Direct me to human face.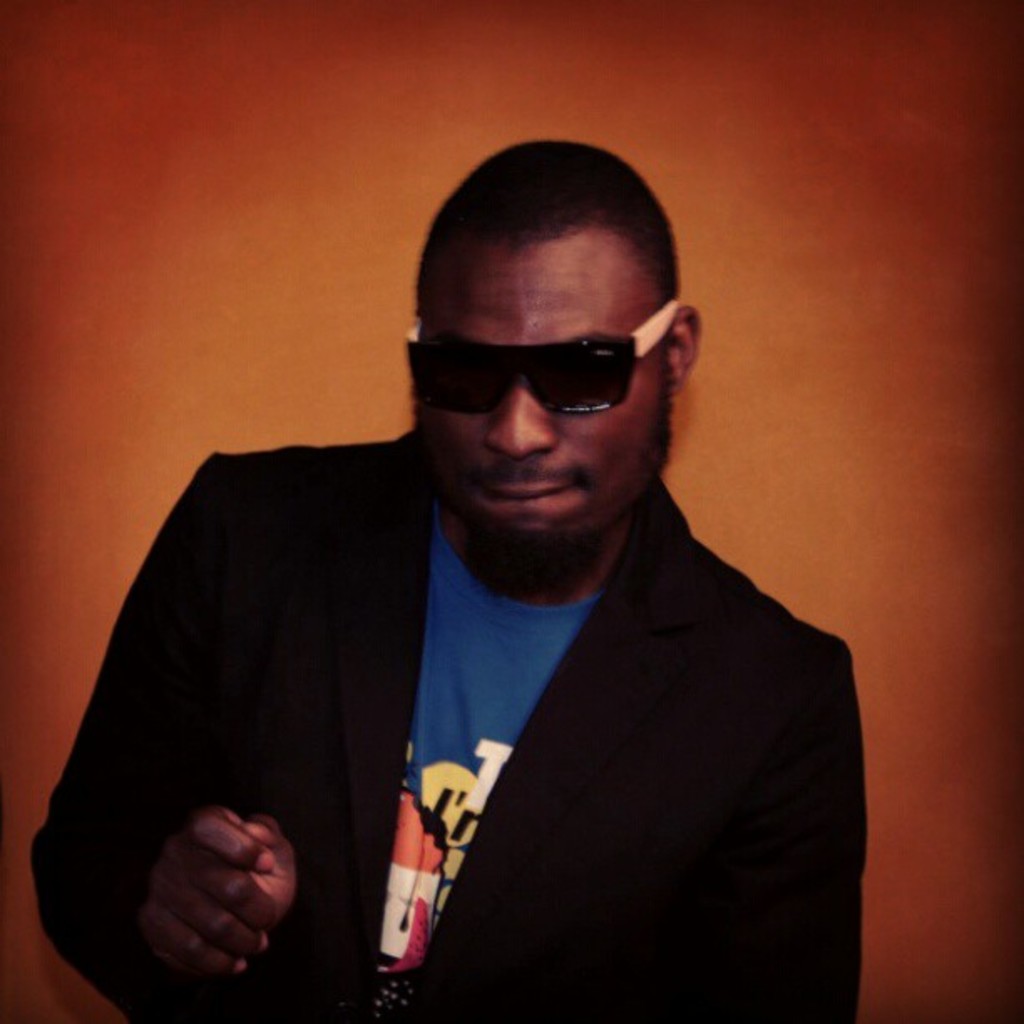
Direction: (x1=422, y1=228, x2=663, y2=530).
